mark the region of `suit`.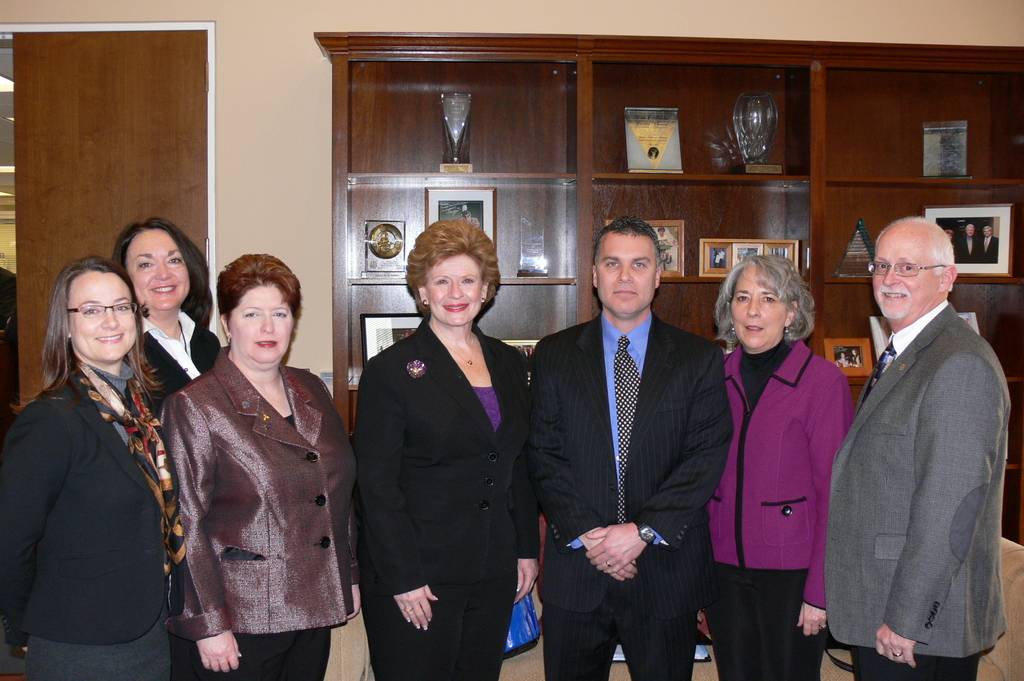
Region: BBox(348, 318, 534, 680).
